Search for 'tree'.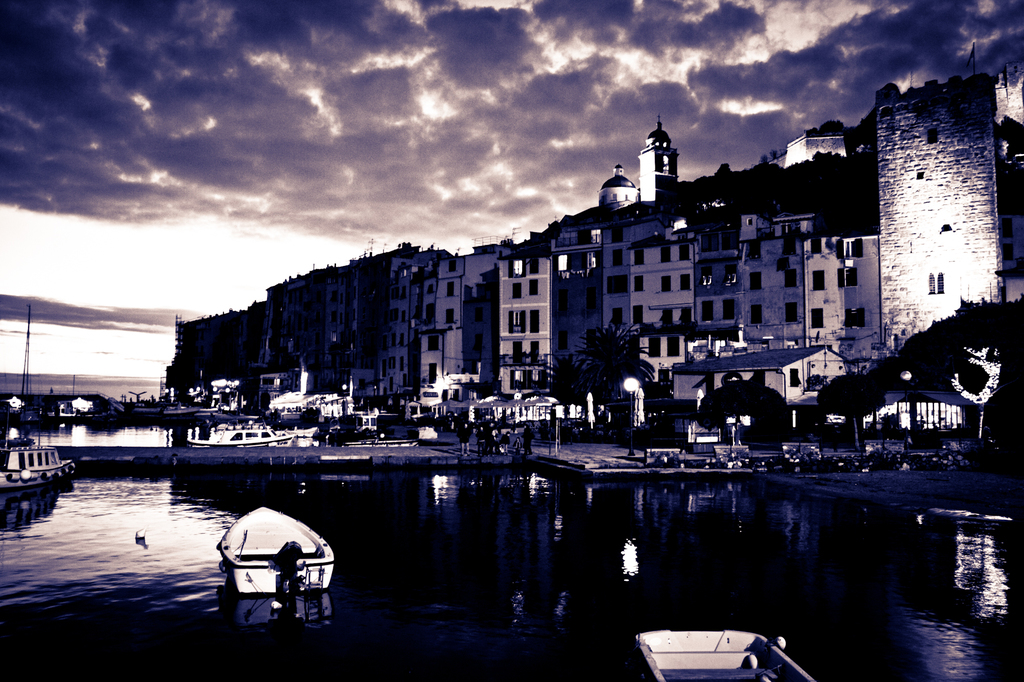
Found at (left=568, top=324, right=655, bottom=391).
